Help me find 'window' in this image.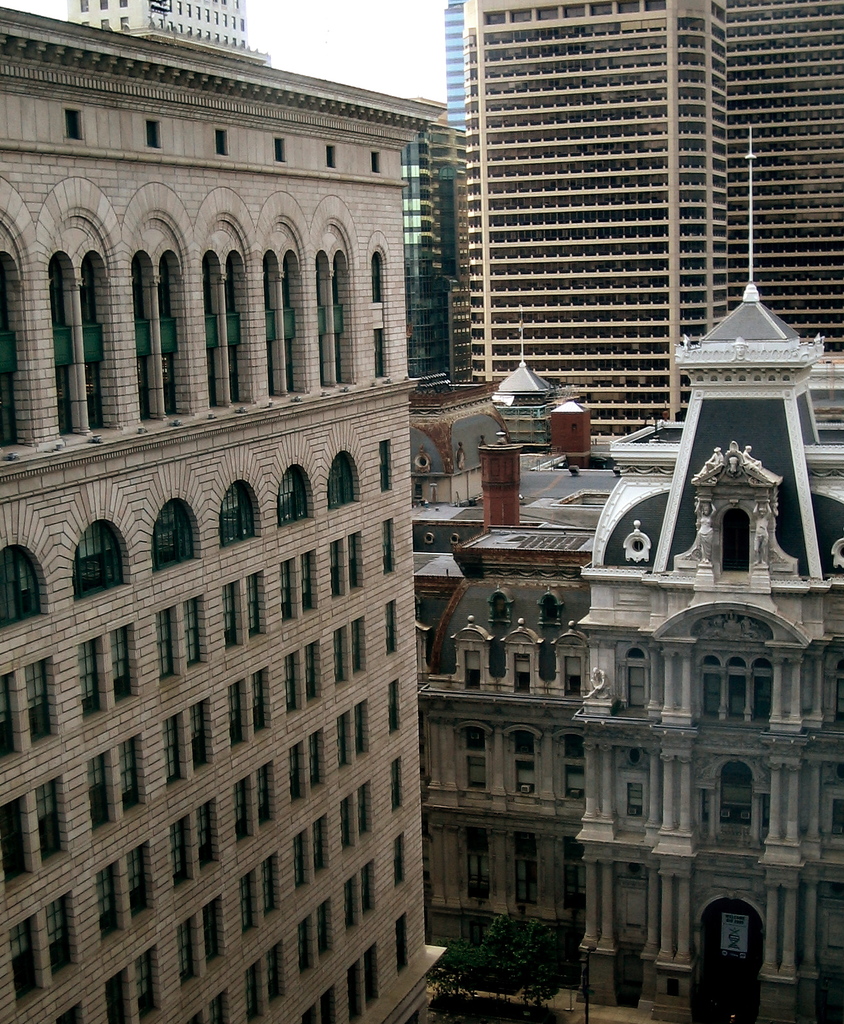
Found it: 202/892/227/967.
